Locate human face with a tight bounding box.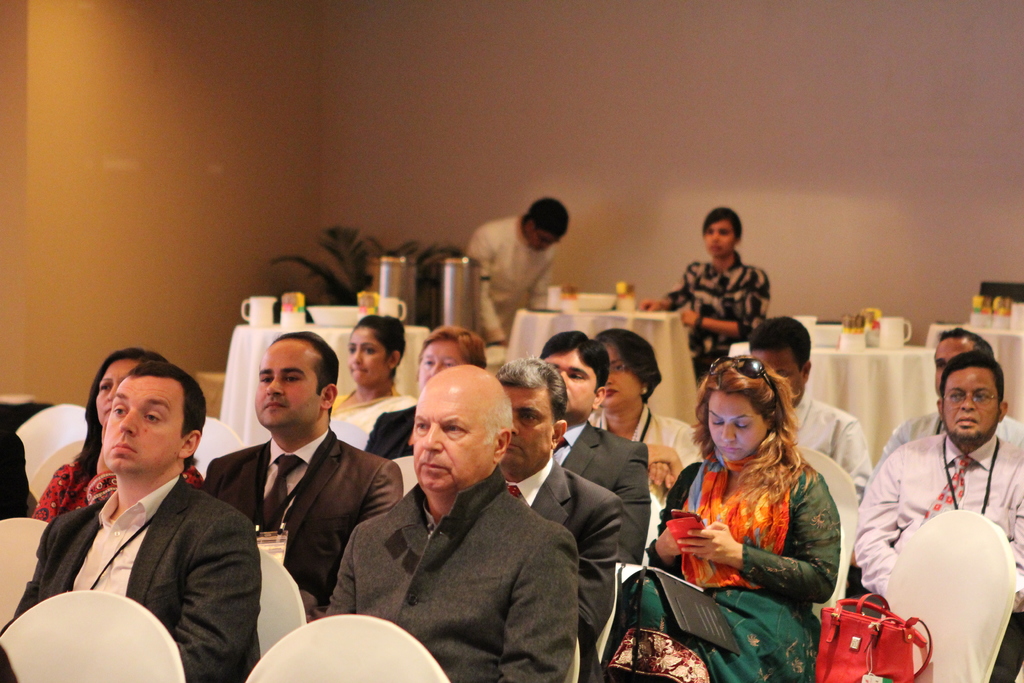
[941, 368, 1001, 439].
